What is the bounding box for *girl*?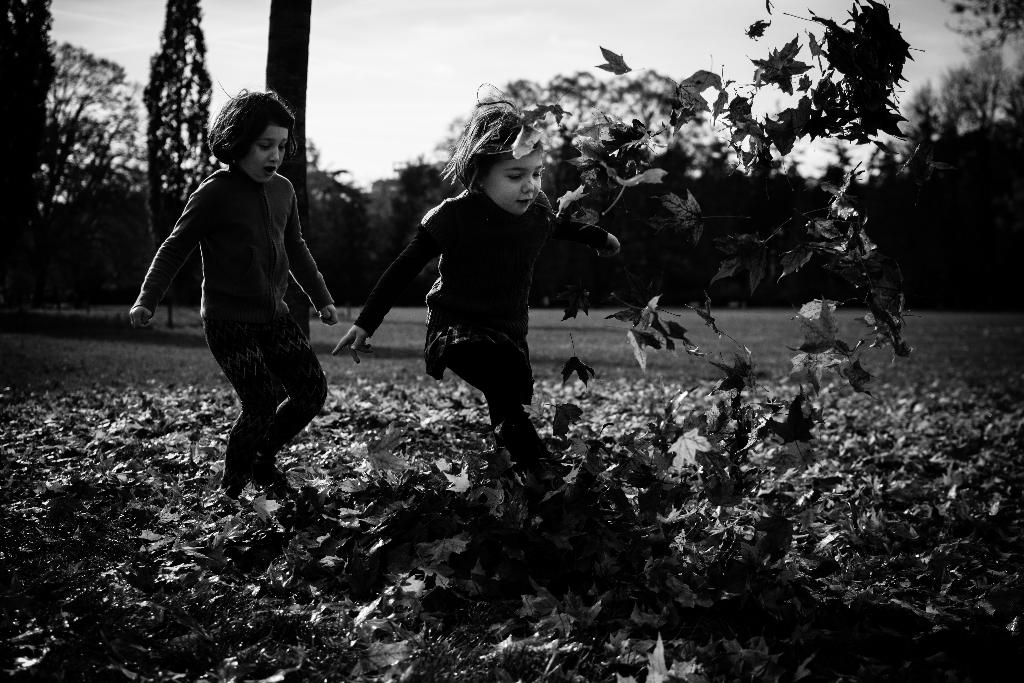
bbox=[129, 79, 336, 497].
